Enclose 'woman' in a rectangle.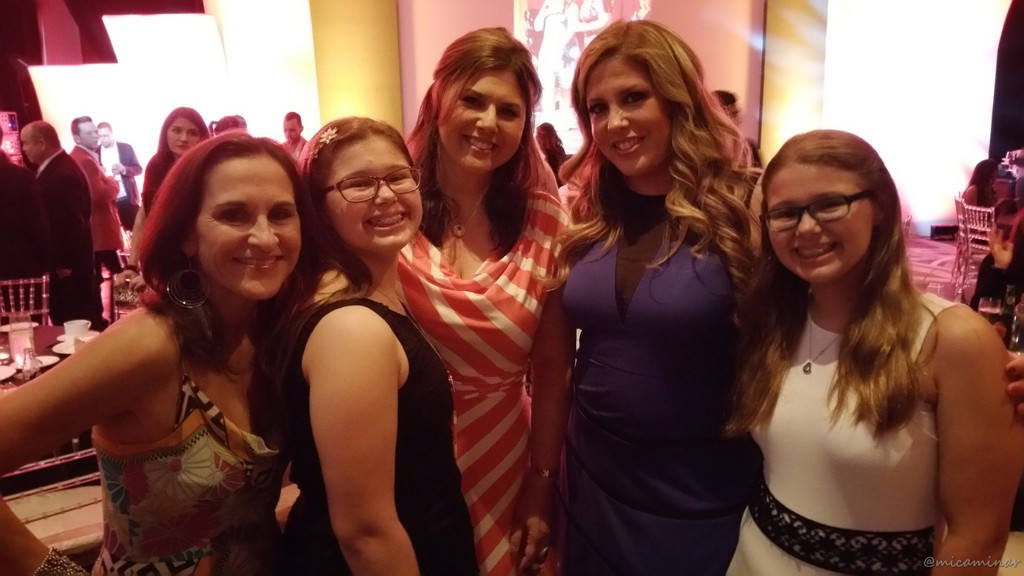
BBox(541, 2, 790, 568).
